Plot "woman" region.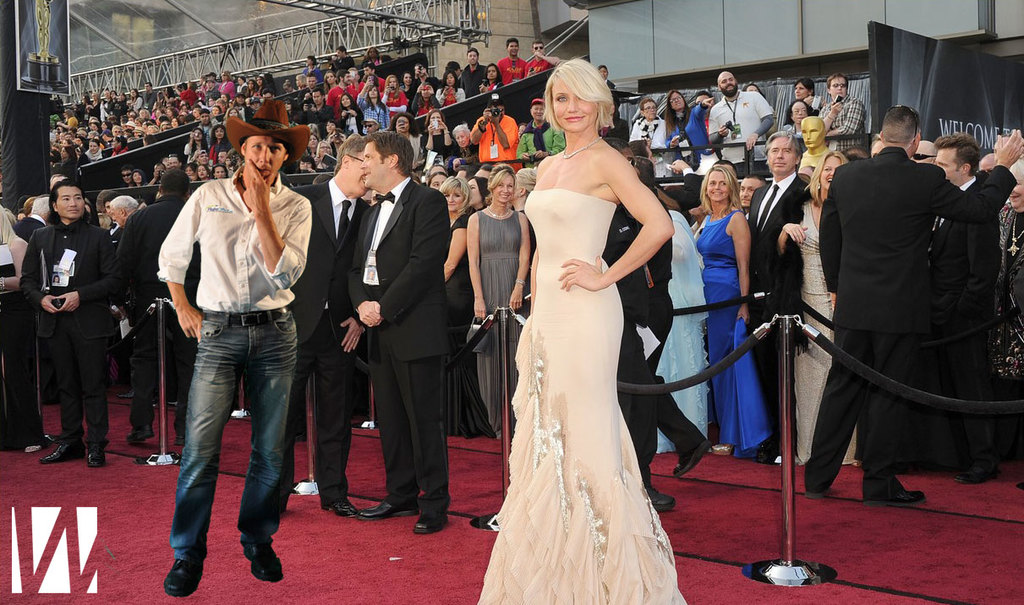
Plotted at 470,61,701,604.
